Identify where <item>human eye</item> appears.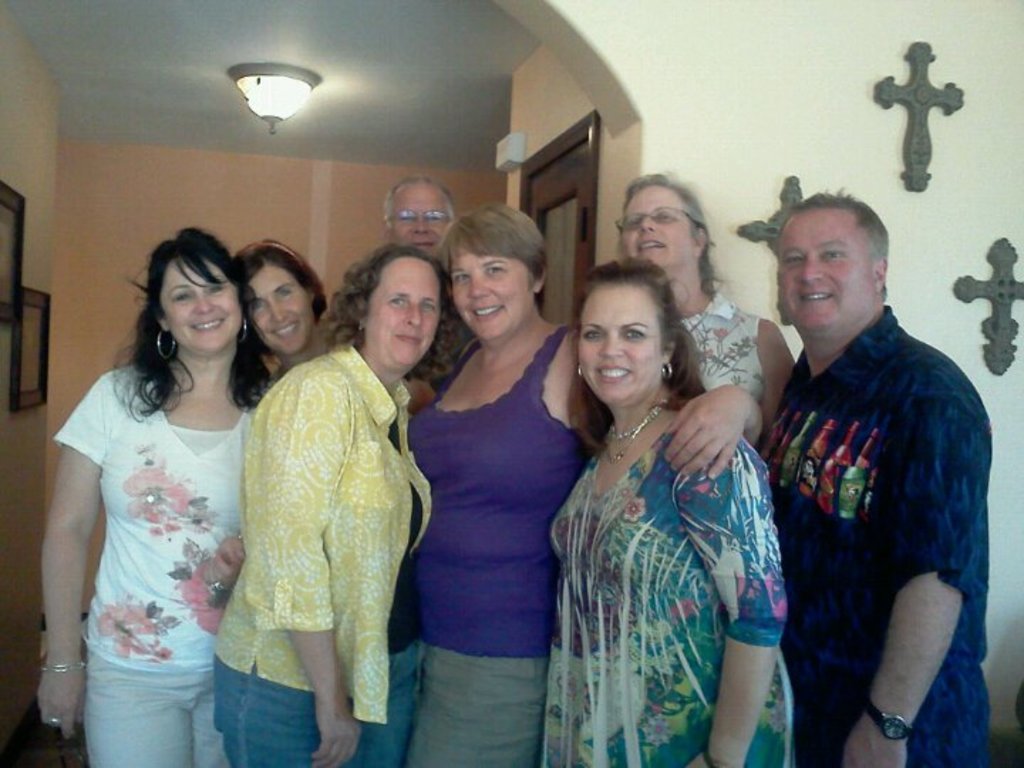
Appears at BBox(273, 284, 292, 297).
